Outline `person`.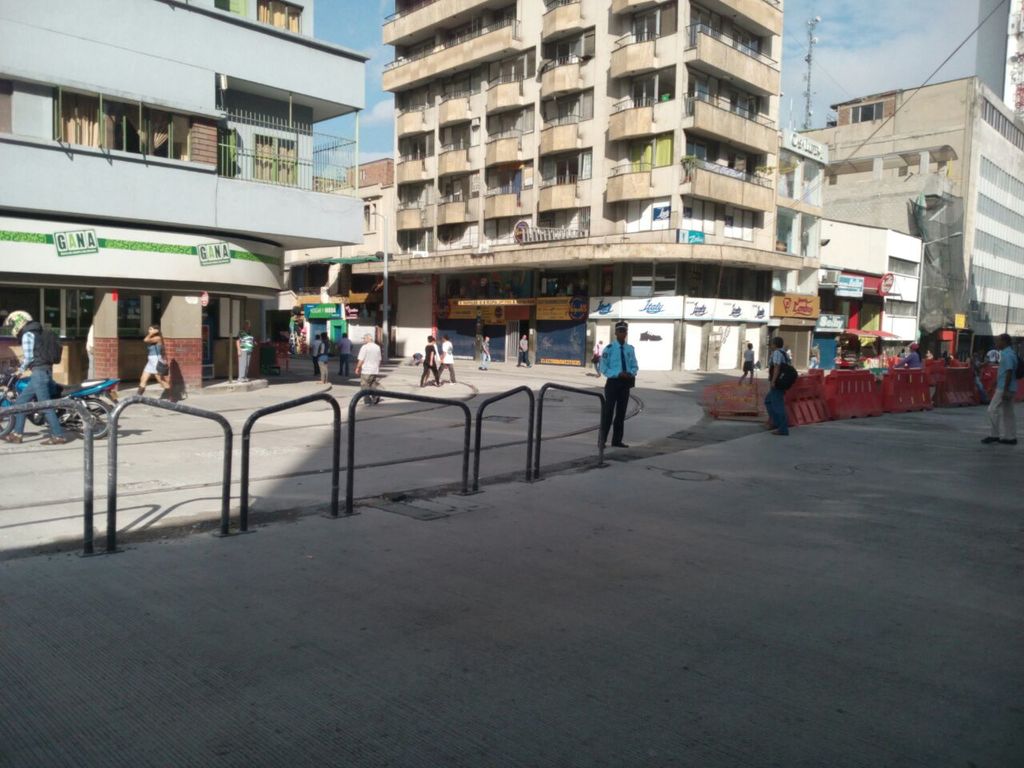
Outline: [338,330,350,377].
